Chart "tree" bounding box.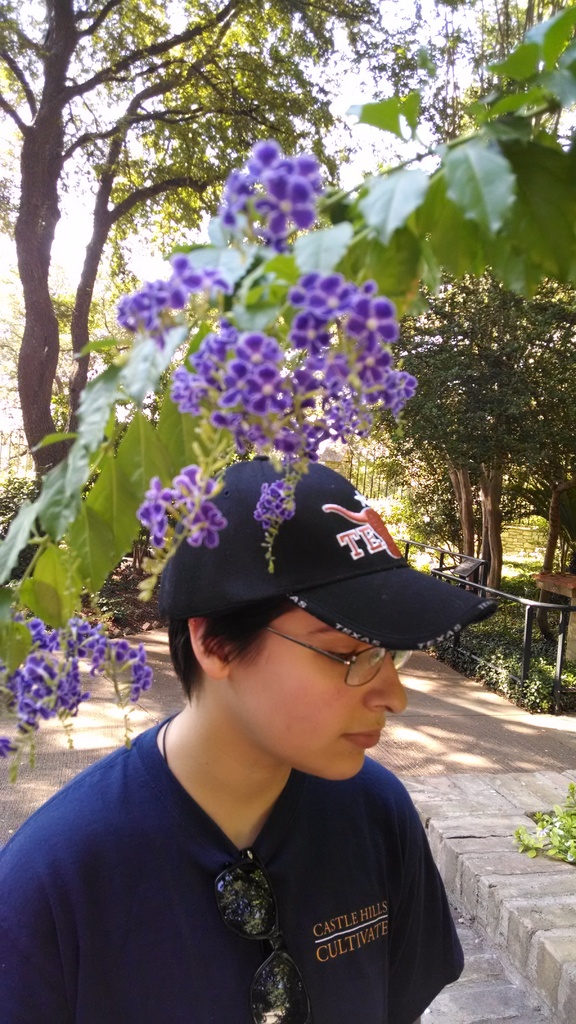
Charted: [52,287,163,449].
